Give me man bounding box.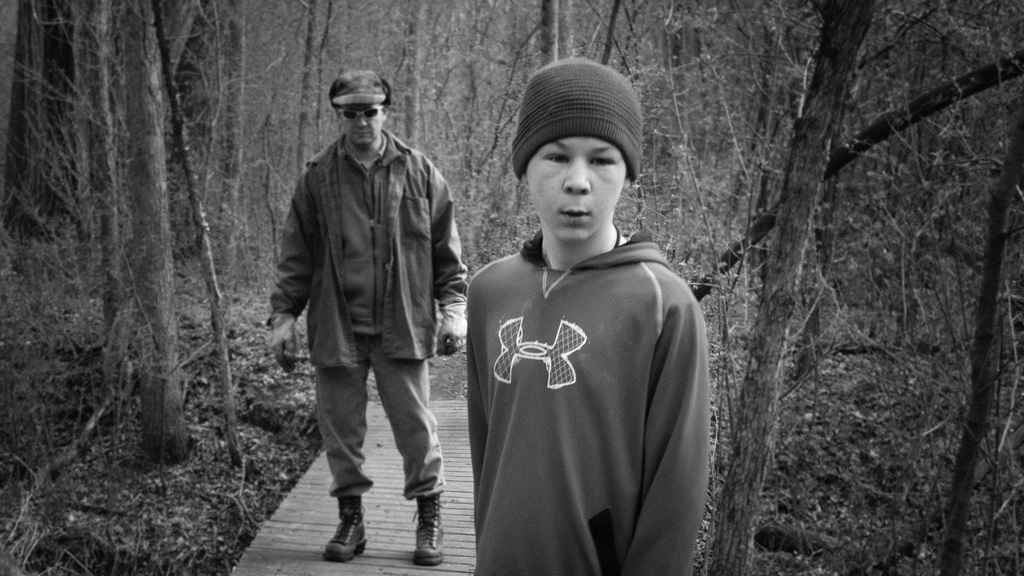
left=269, top=72, right=467, bottom=552.
